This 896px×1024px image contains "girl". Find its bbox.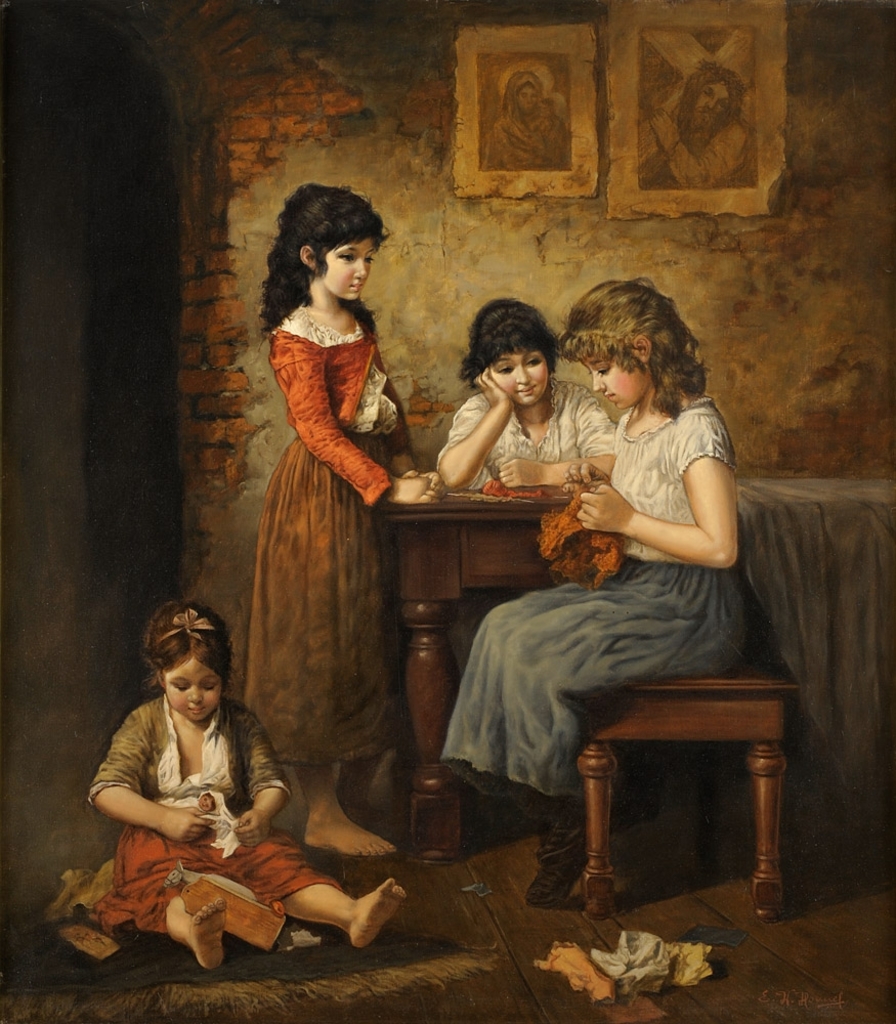
bbox=[54, 596, 410, 979].
